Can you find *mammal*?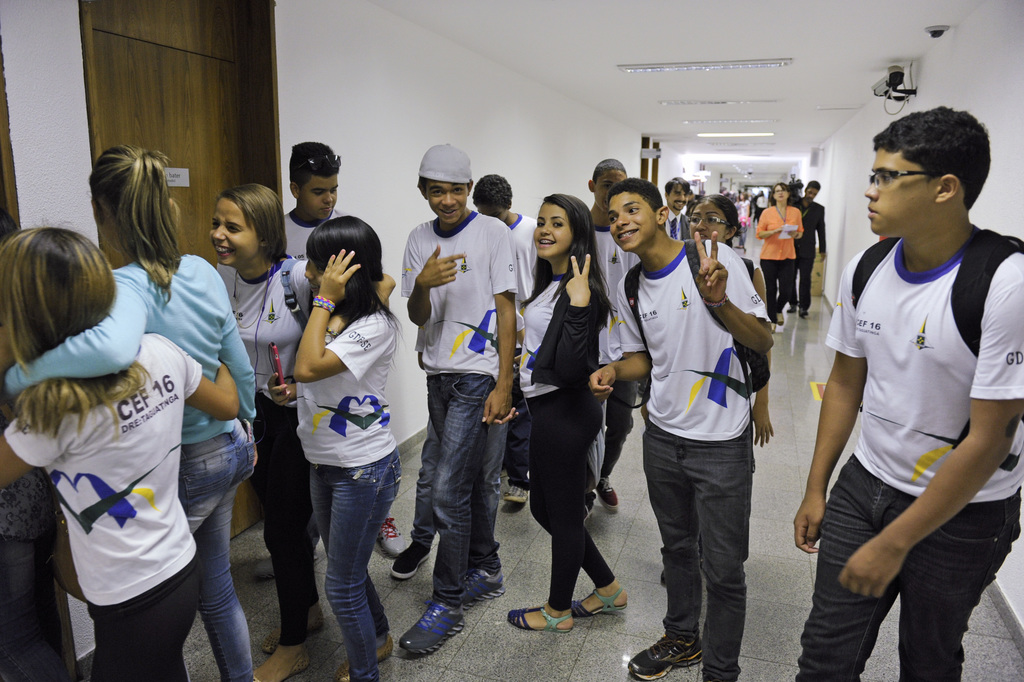
Yes, bounding box: locate(211, 181, 400, 679).
